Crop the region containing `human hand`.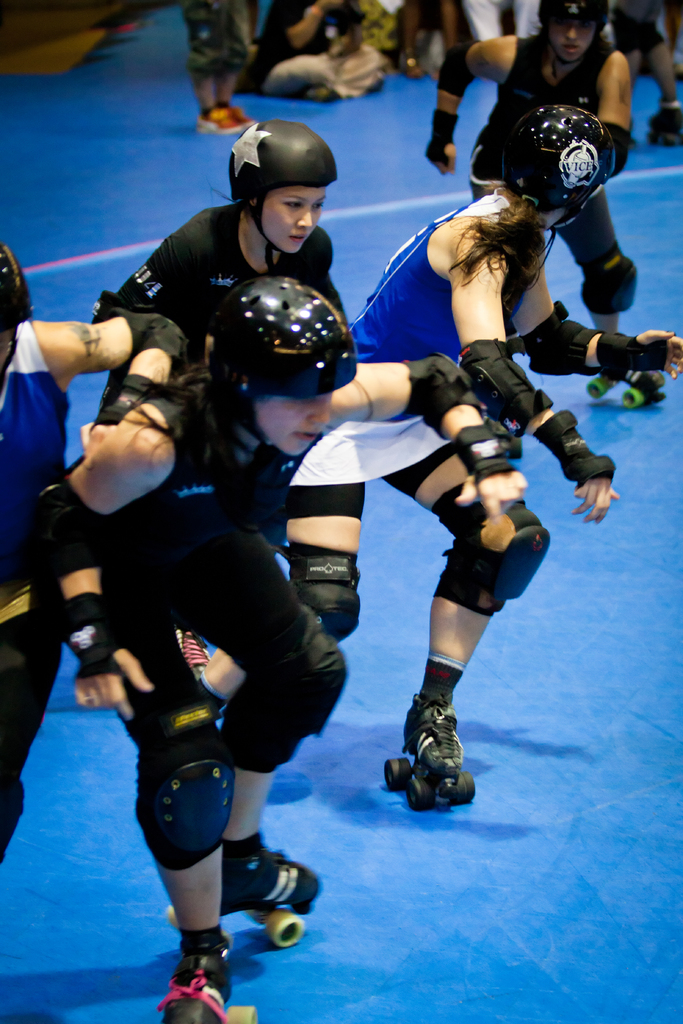
Crop region: left=74, top=643, right=156, bottom=724.
